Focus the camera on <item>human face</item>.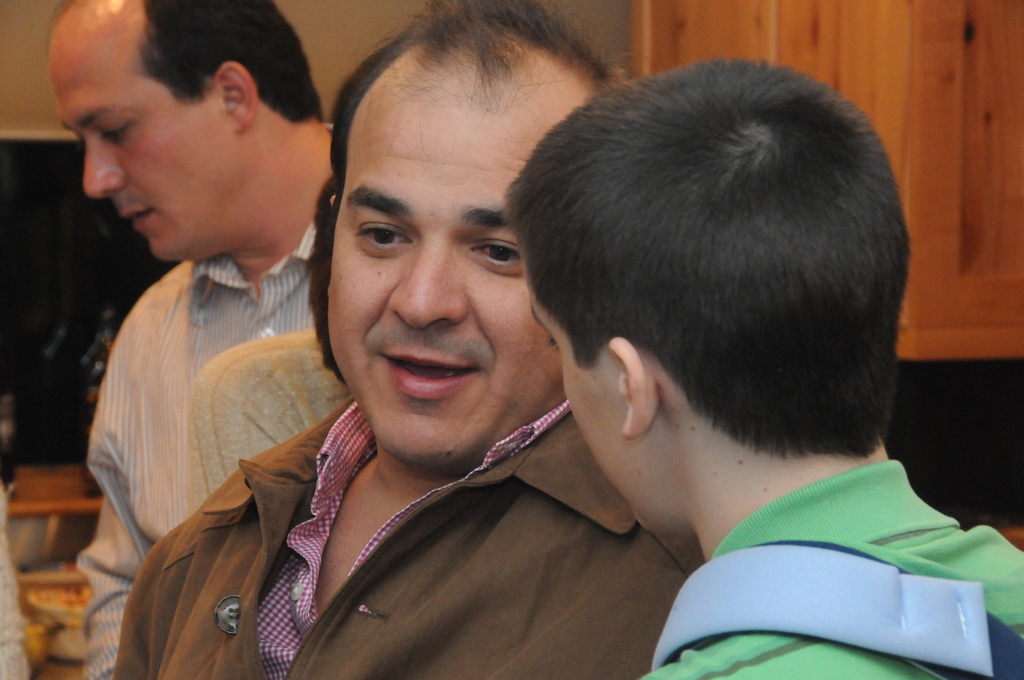
Focus region: 532 299 644 528.
